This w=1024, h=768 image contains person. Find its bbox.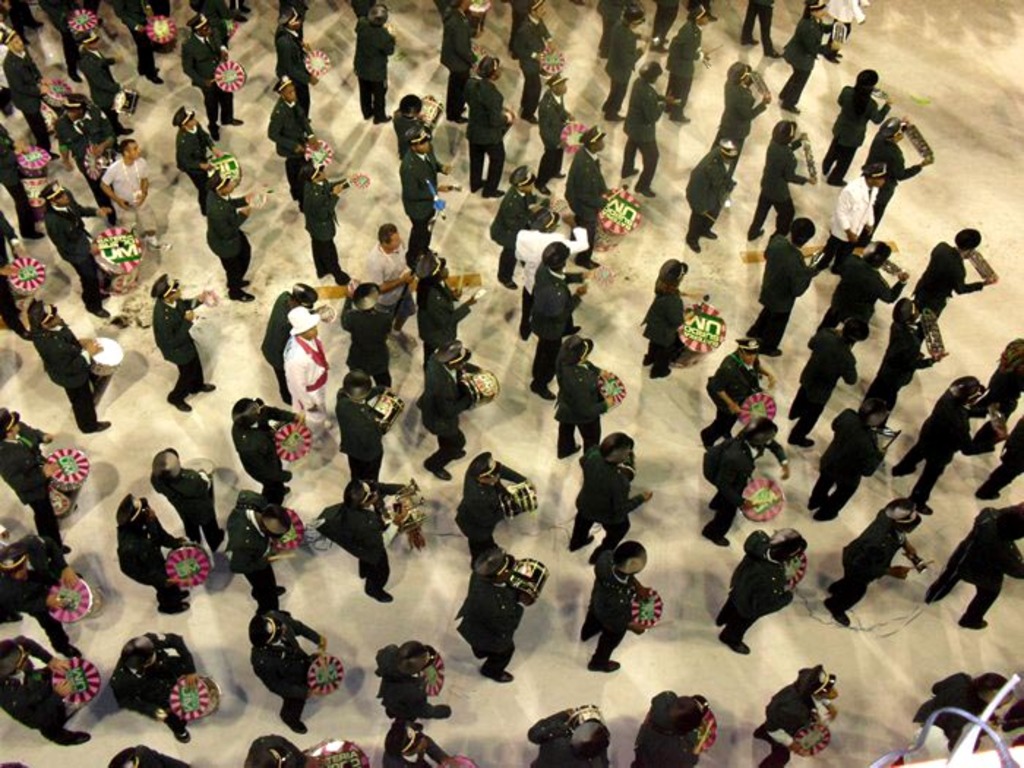
pyautogui.locateOnScreen(644, 255, 708, 374).
